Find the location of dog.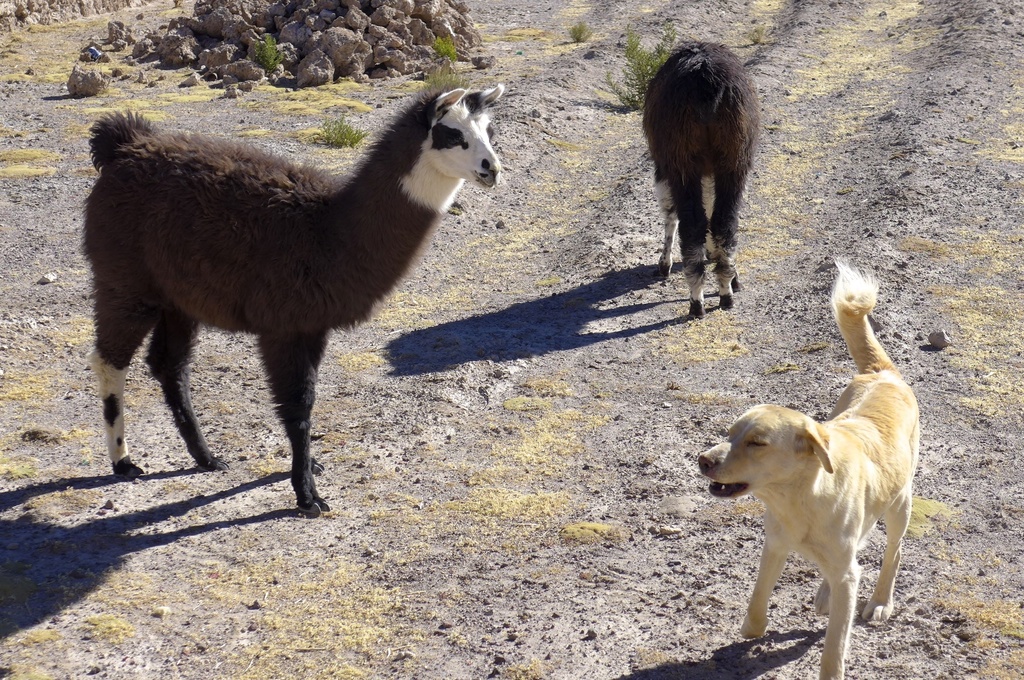
Location: bbox(698, 257, 920, 679).
